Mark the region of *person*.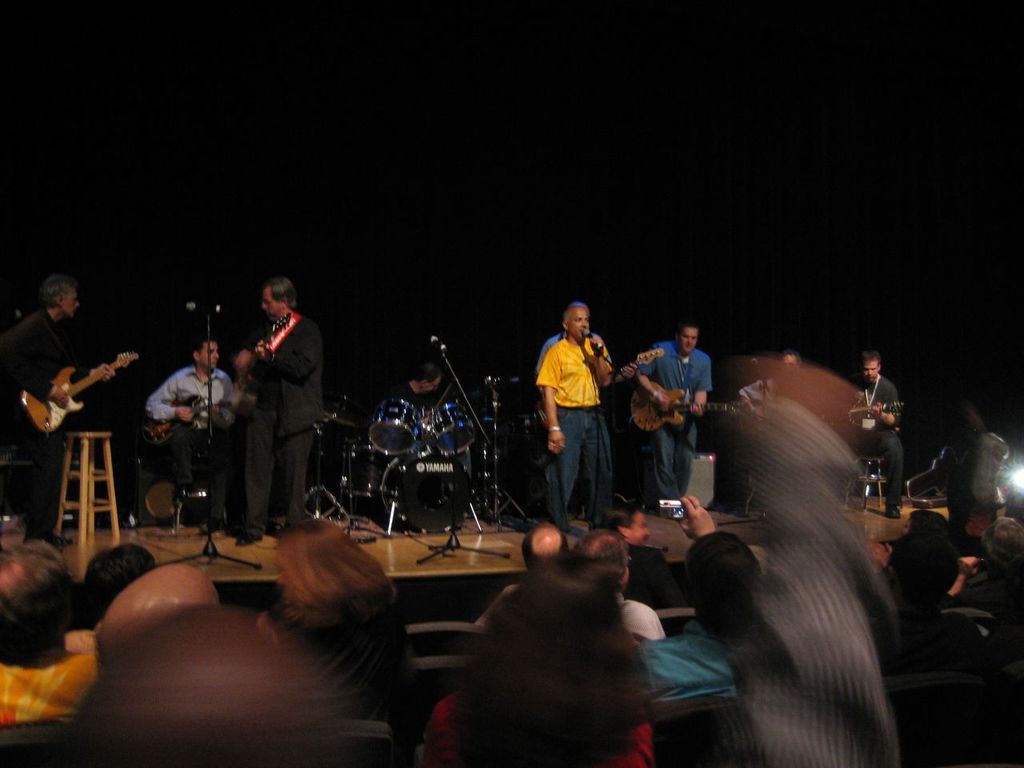
Region: {"x1": 918, "y1": 394, "x2": 1007, "y2": 541}.
